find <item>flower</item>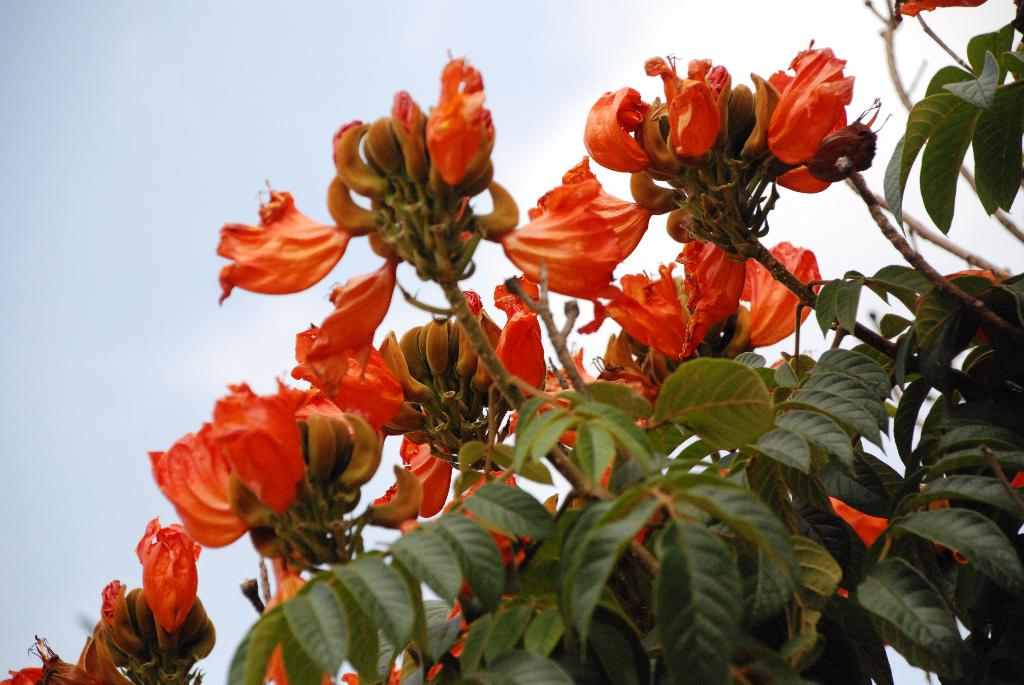
box(736, 236, 826, 345)
